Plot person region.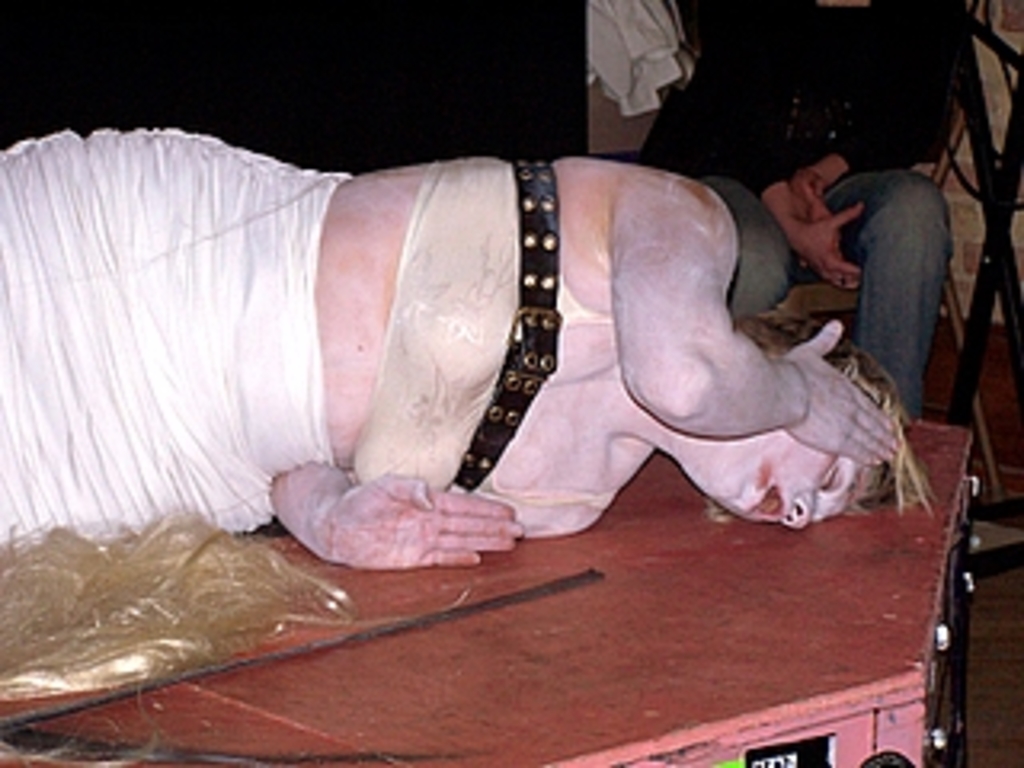
Plotted at [0,128,902,570].
